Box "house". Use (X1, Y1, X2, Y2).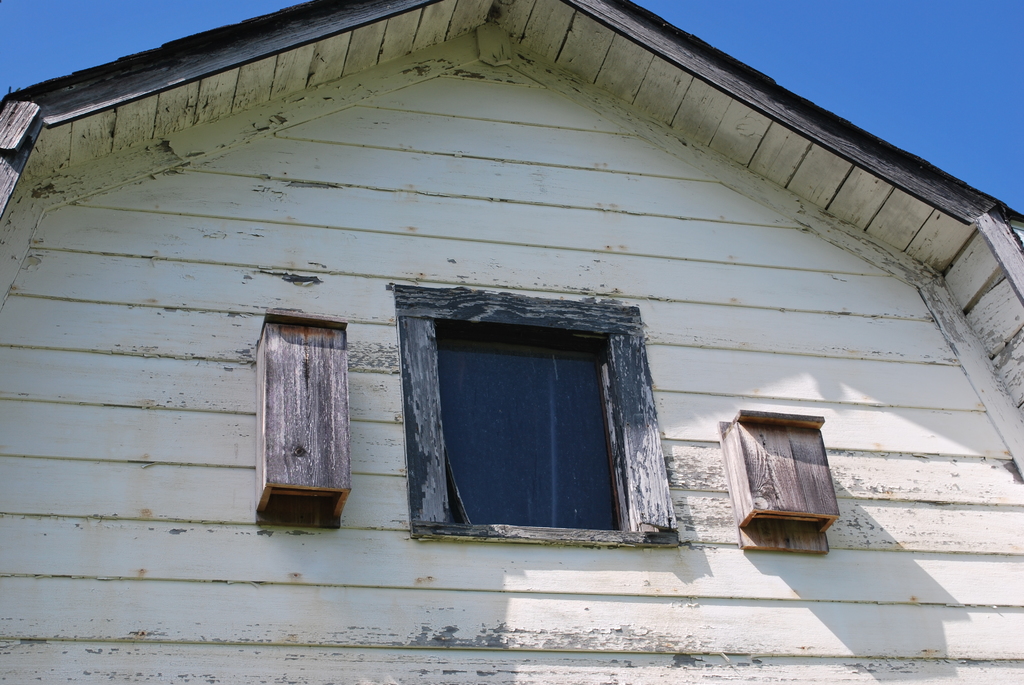
(0, 0, 1023, 684).
